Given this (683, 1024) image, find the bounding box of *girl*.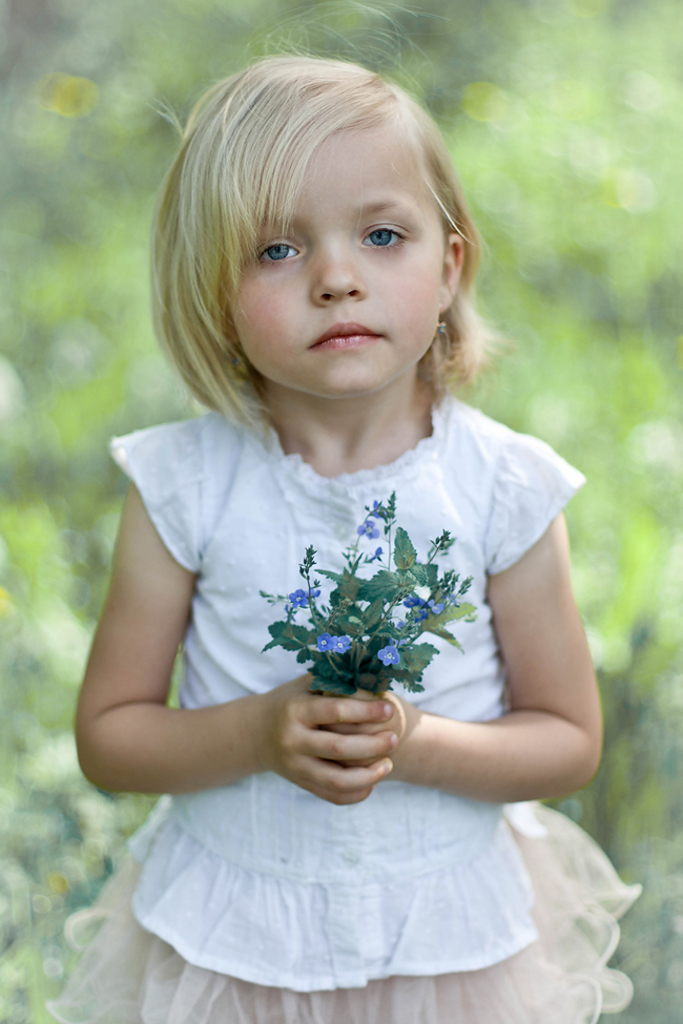
(40,0,644,1023).
